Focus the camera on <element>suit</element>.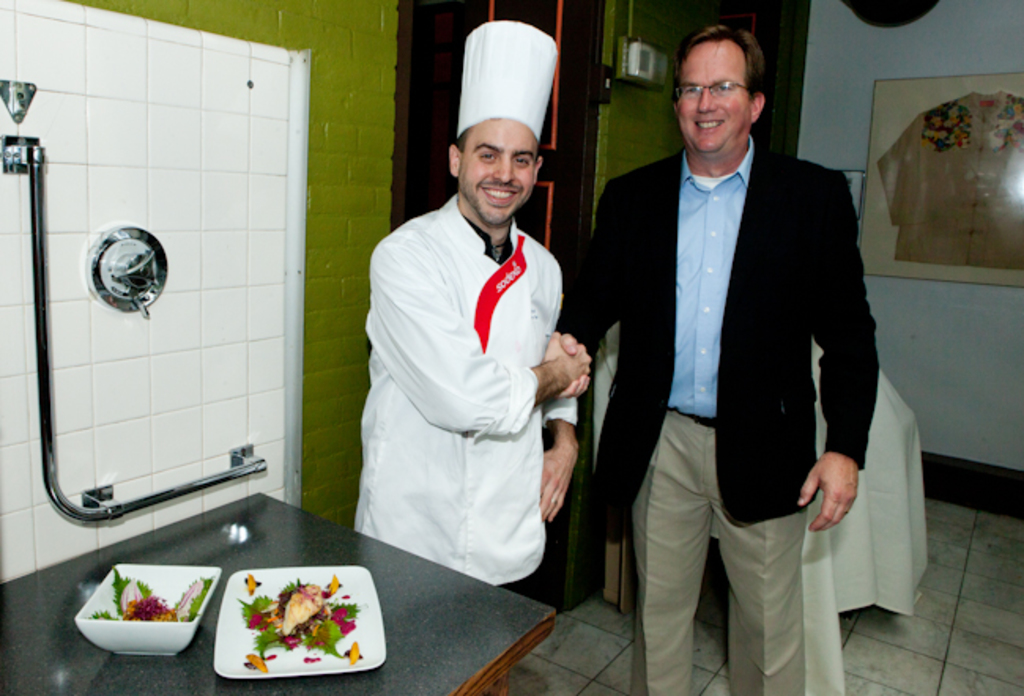
Focus region: (x1=553, y1=72, x2=803, y2=676).
